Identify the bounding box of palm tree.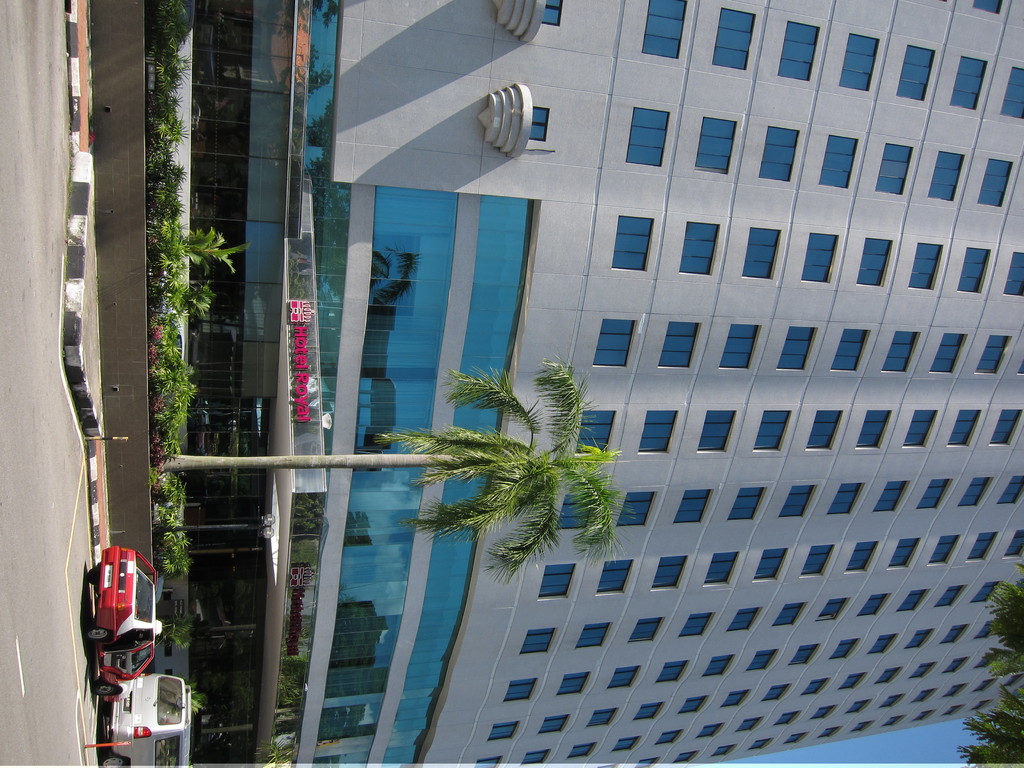
<bbox>154, 355, 624, 586</bbox>.
